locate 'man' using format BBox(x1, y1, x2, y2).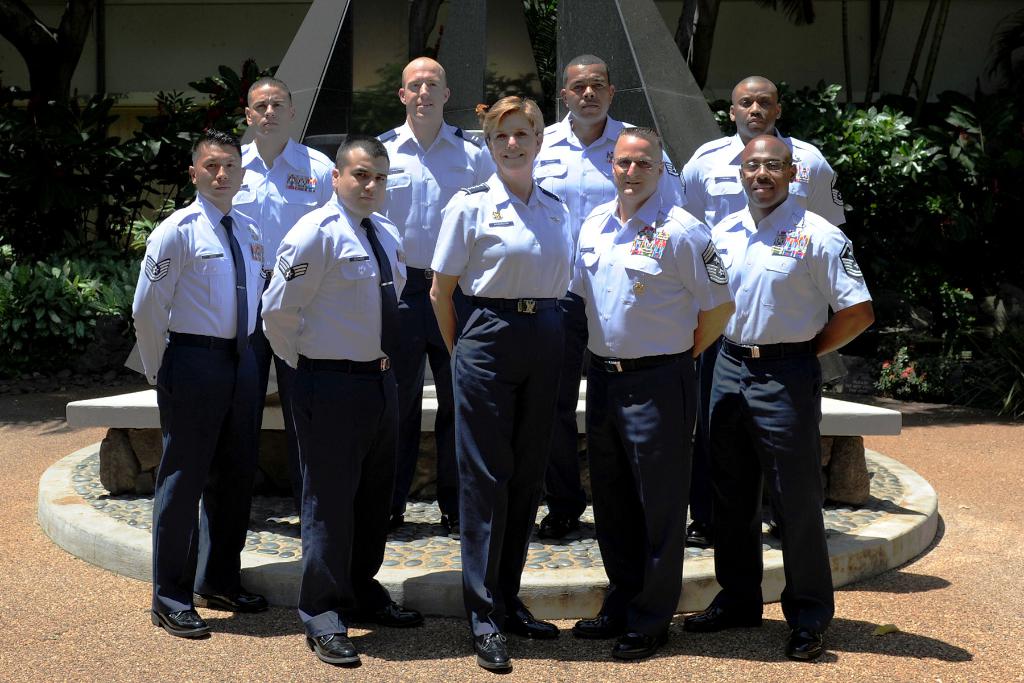
BBox(365, 53, 488, 543).
